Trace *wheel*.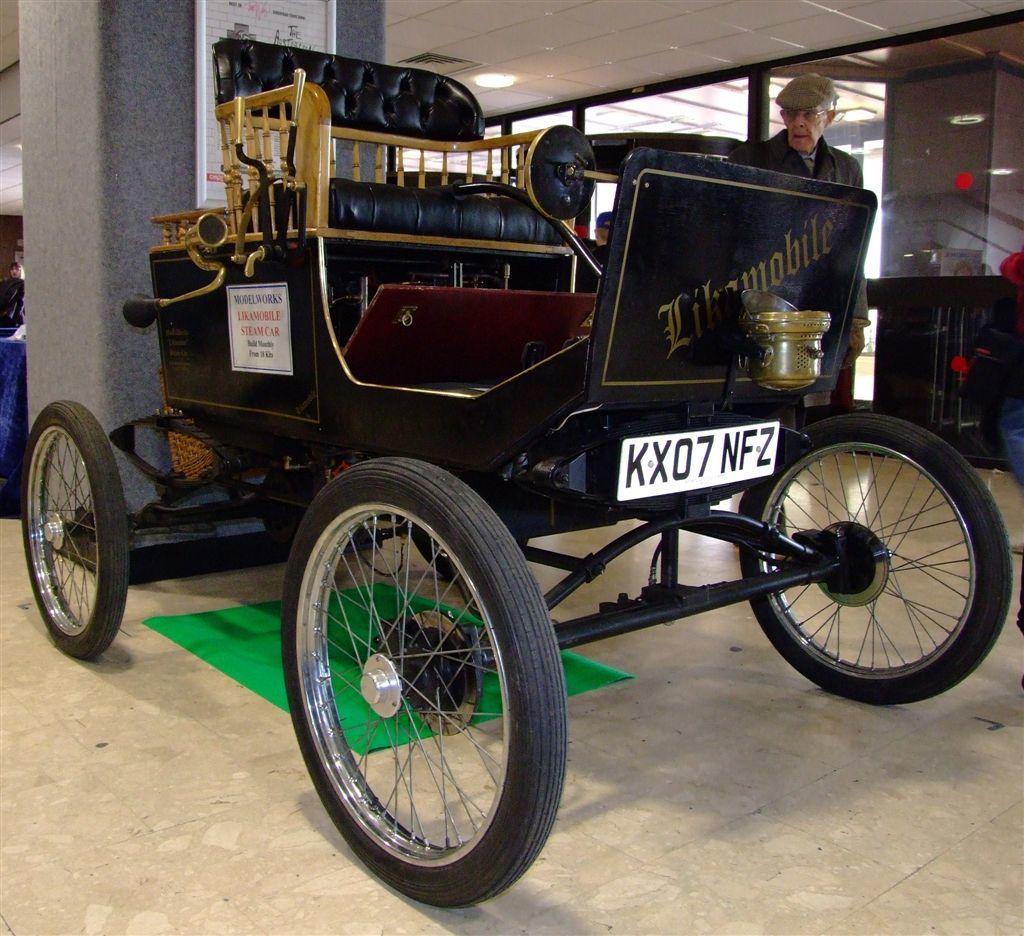
Traced to (x1=738, y1=414, x2=1010, y2=704).
